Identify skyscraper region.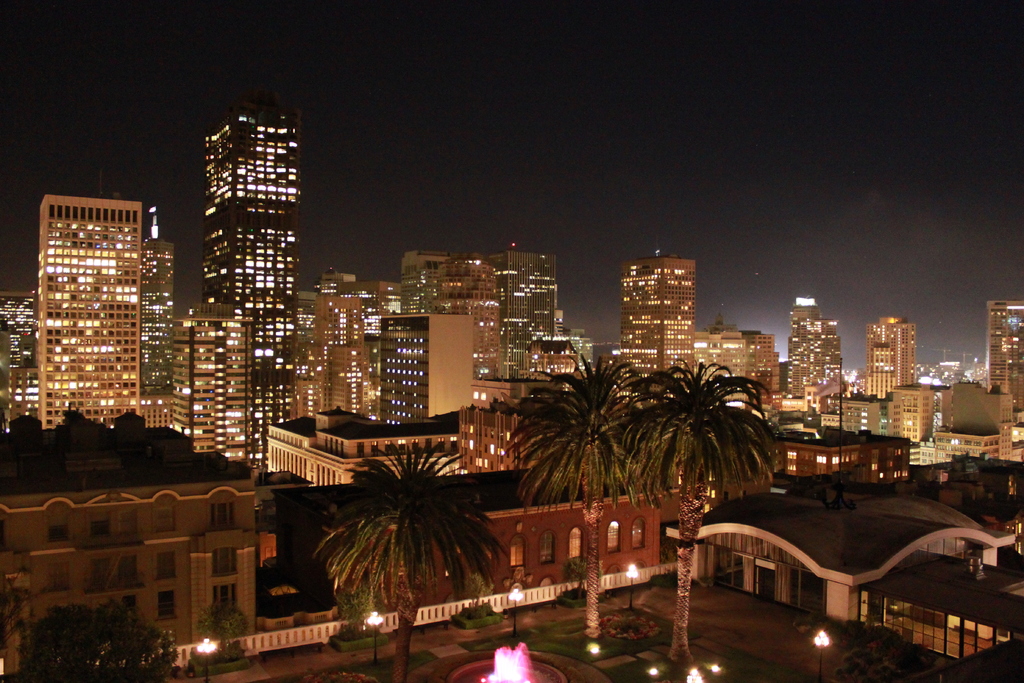
Region: (986, 299, 1023, 416).
